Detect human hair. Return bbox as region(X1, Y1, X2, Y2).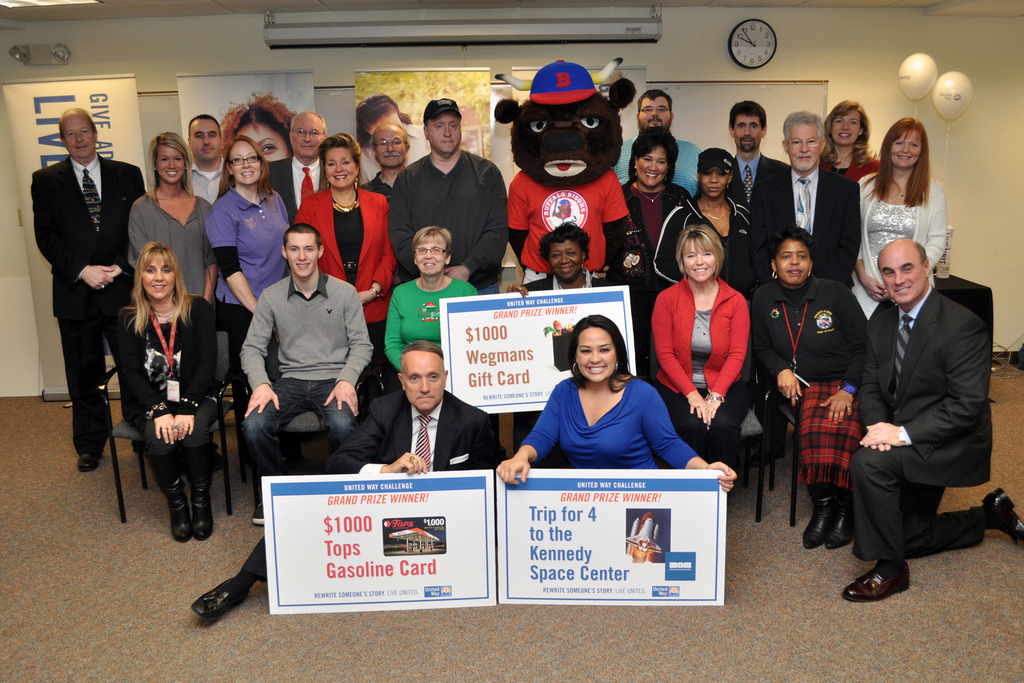
region(770, 227, 822, 273).
